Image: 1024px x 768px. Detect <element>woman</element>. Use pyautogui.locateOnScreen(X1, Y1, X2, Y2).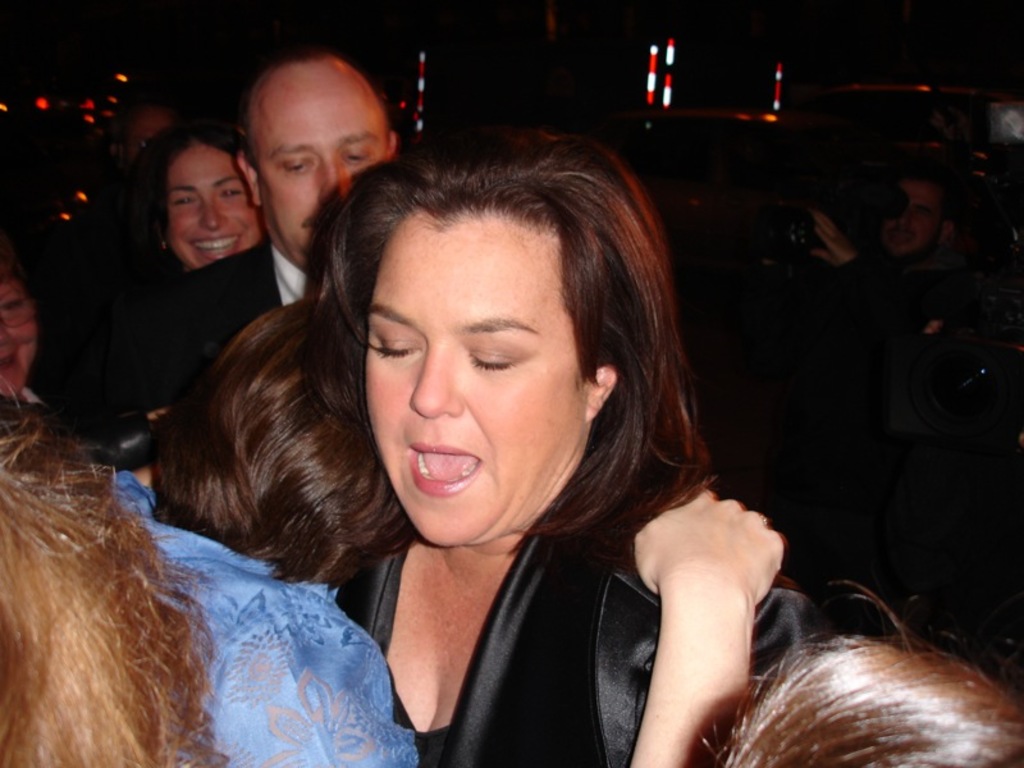
pyautogui.locateOnScreen(77, 296, 808, 767).
